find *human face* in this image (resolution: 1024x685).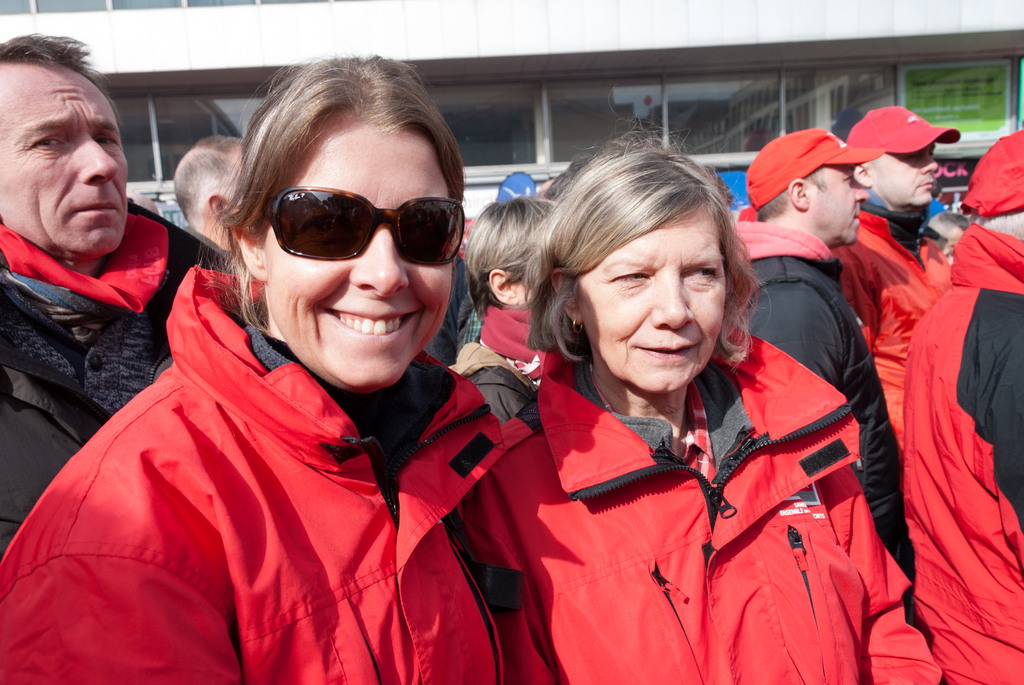
box=[809, 167, 870, 244].
